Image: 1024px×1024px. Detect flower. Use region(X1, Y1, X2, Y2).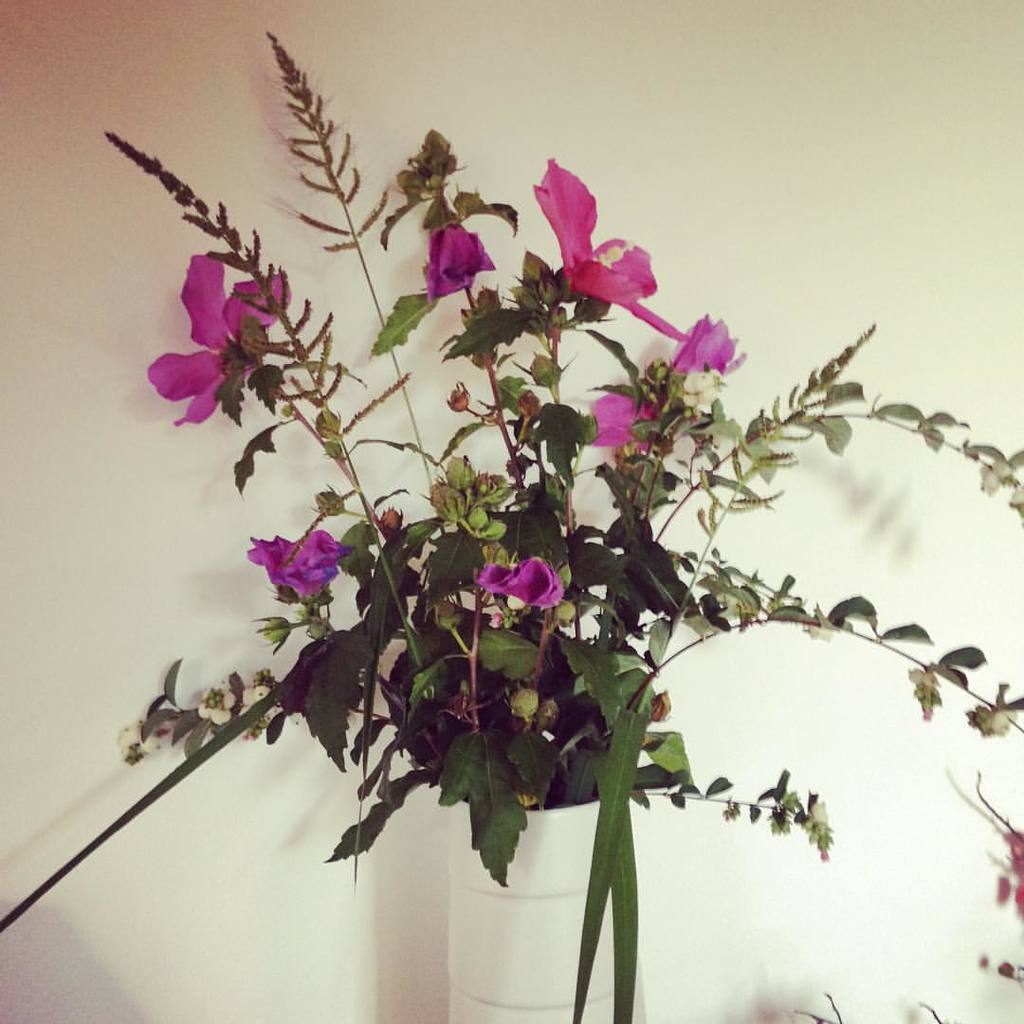
region(665, 312, 753, 374).
